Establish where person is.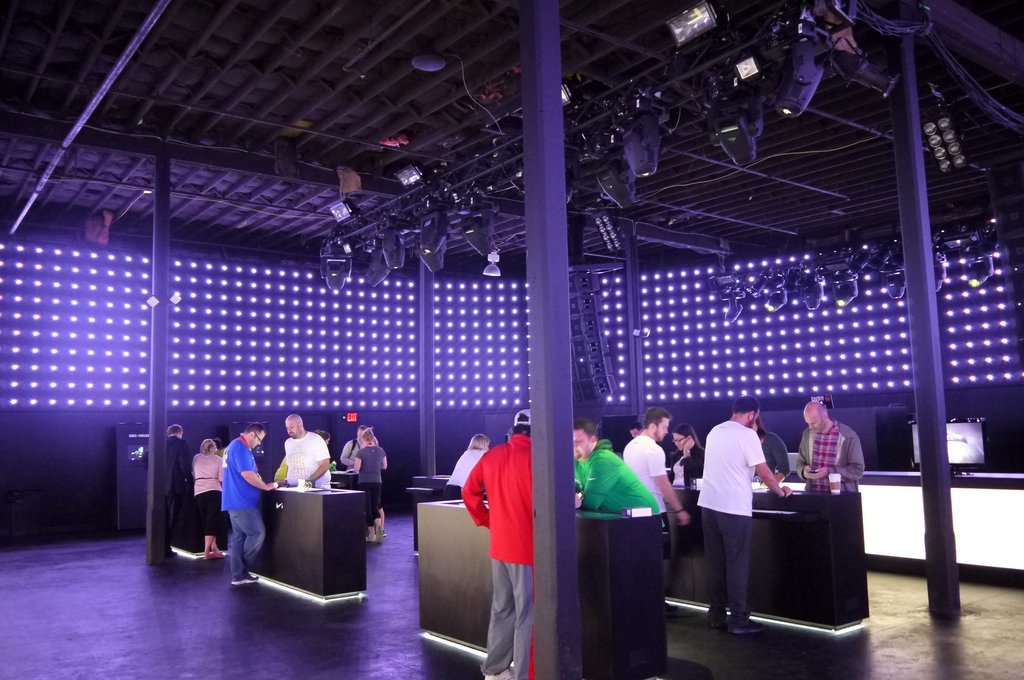
Established at BBox(463, 408, 534, 679).
